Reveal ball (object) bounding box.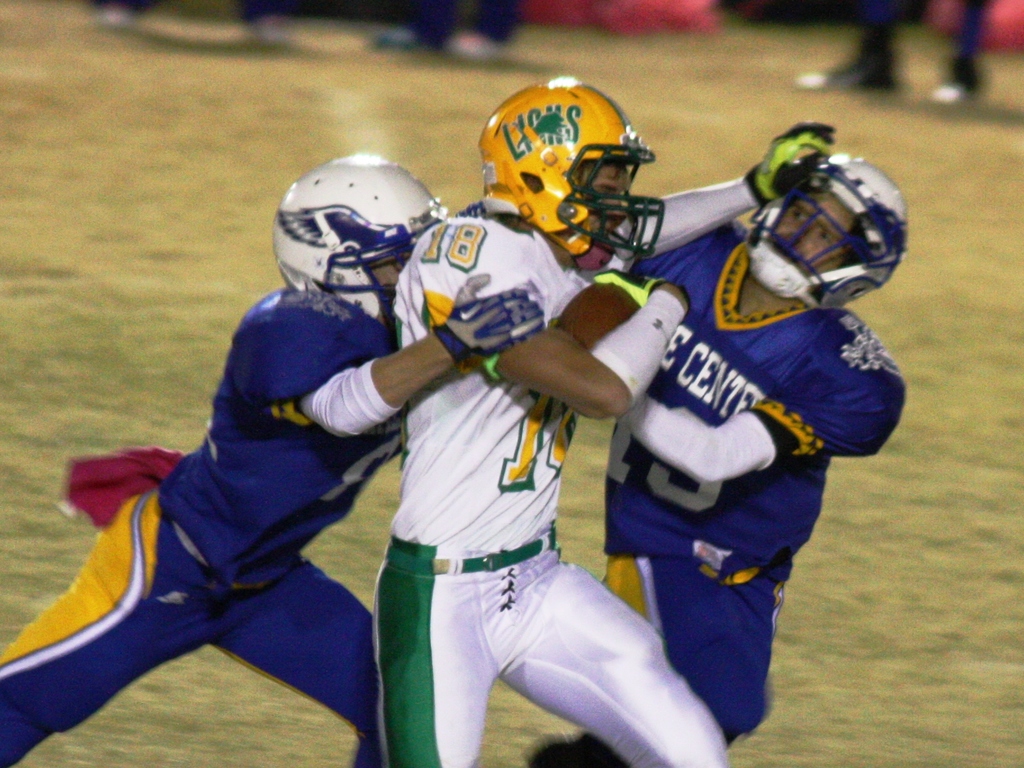
Revealed: <bbox>554, 285, 639, 351</bbox>.
